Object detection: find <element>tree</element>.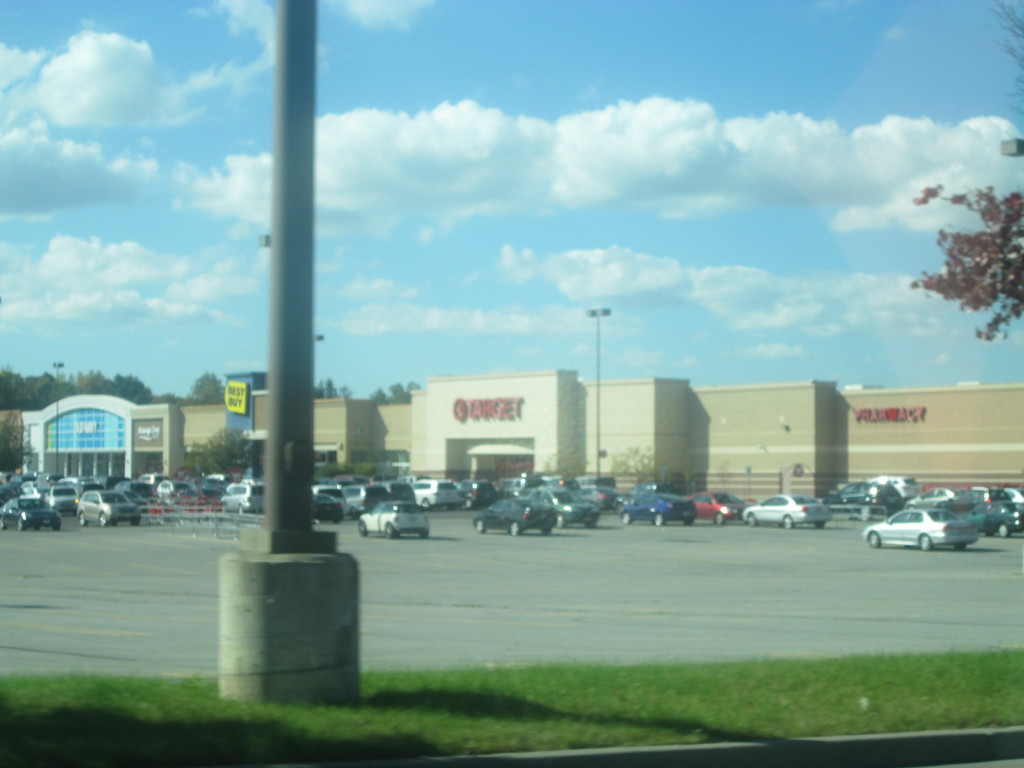
<box>997,0,1023,118</box>.
